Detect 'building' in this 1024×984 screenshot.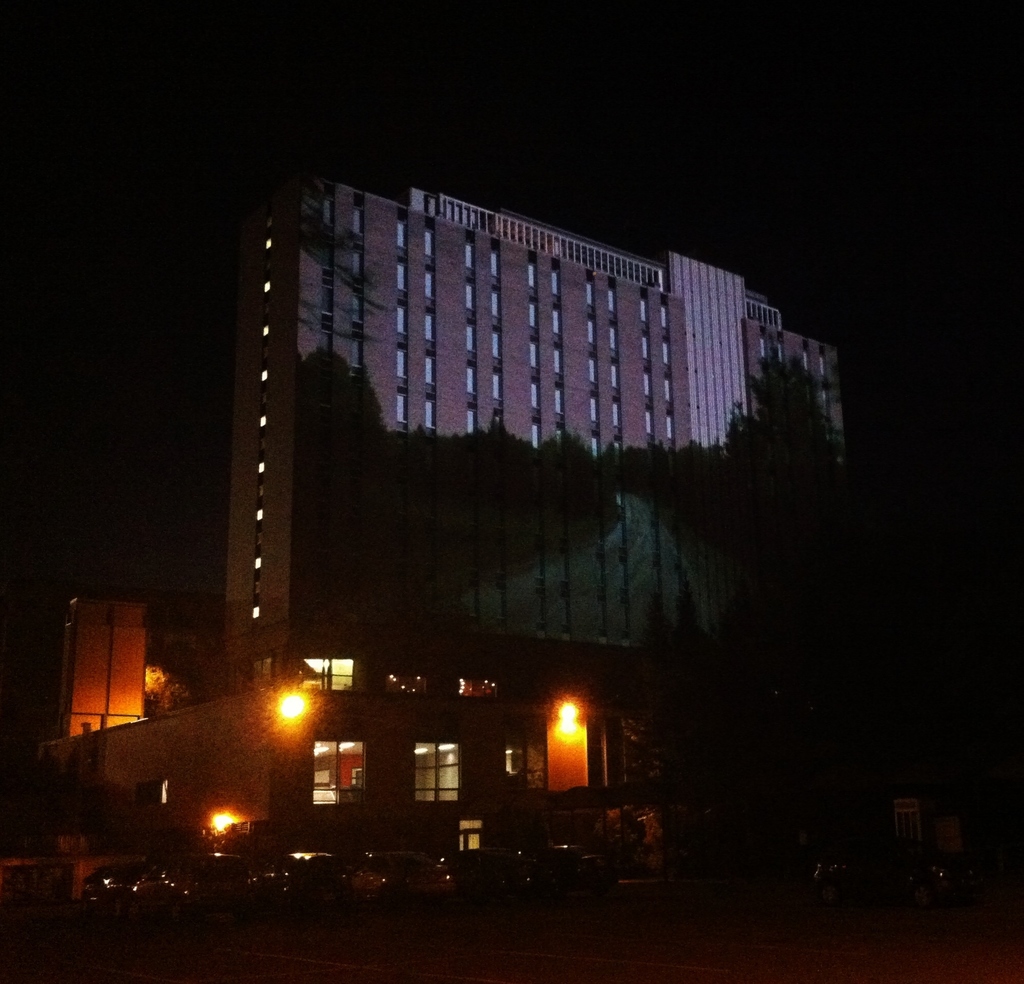
Detection: {"left": 16, "top": 171, "right": 864, "bottom": 862}.
